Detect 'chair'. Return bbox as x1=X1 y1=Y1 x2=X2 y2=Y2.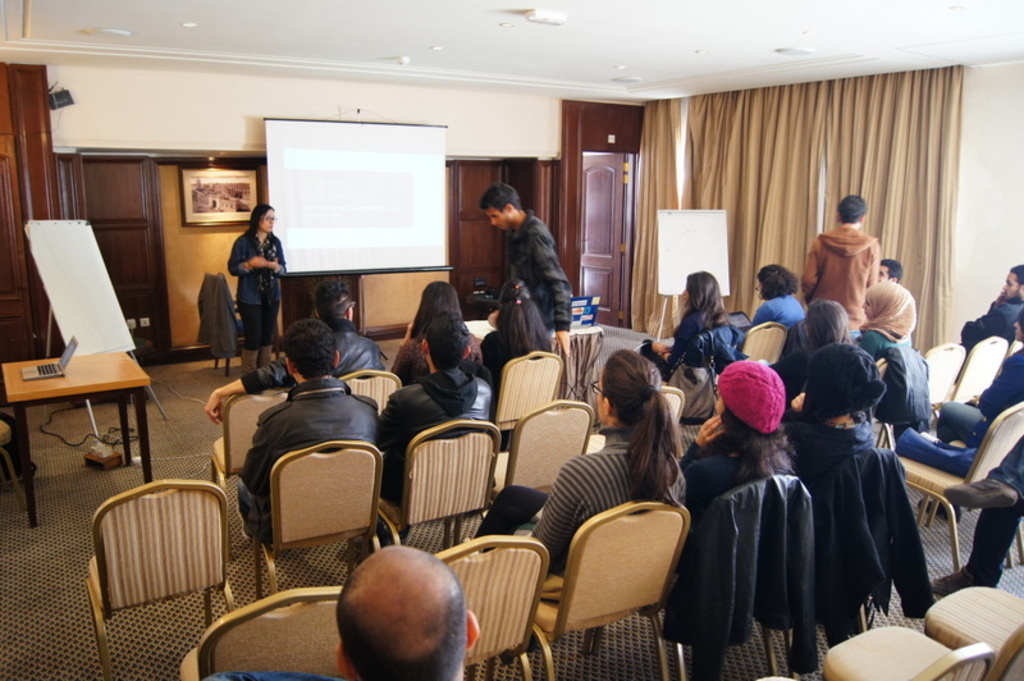
x1=376 y1=419 x2=504 y2=552.
